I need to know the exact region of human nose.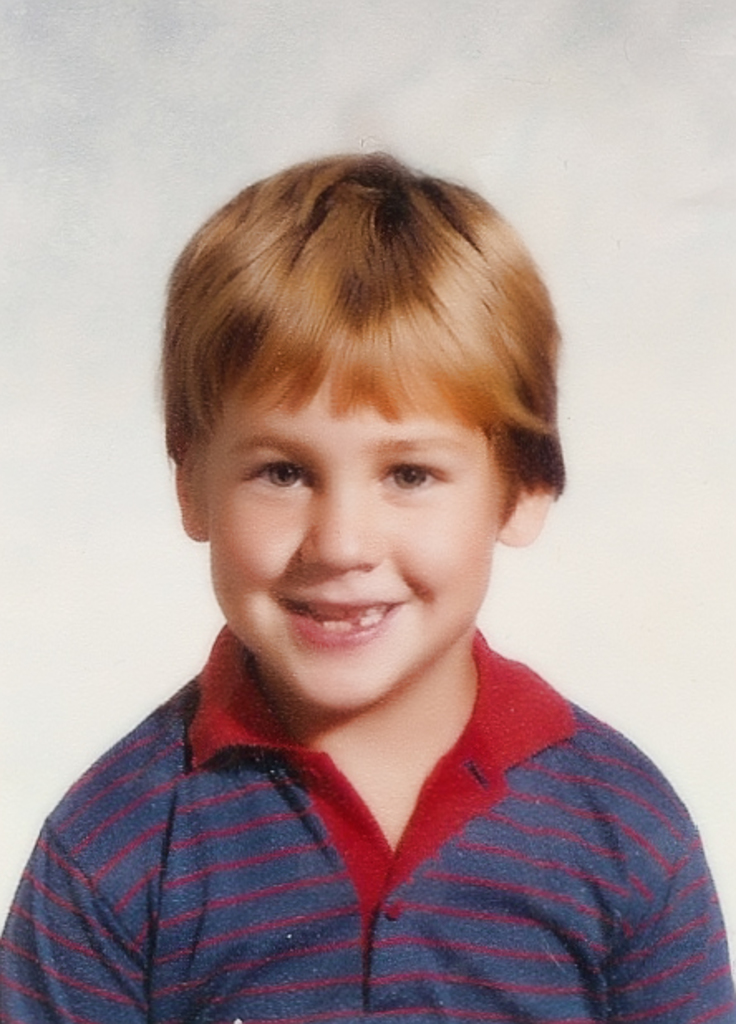
Region: BBox(300, 490, 393, 582).
